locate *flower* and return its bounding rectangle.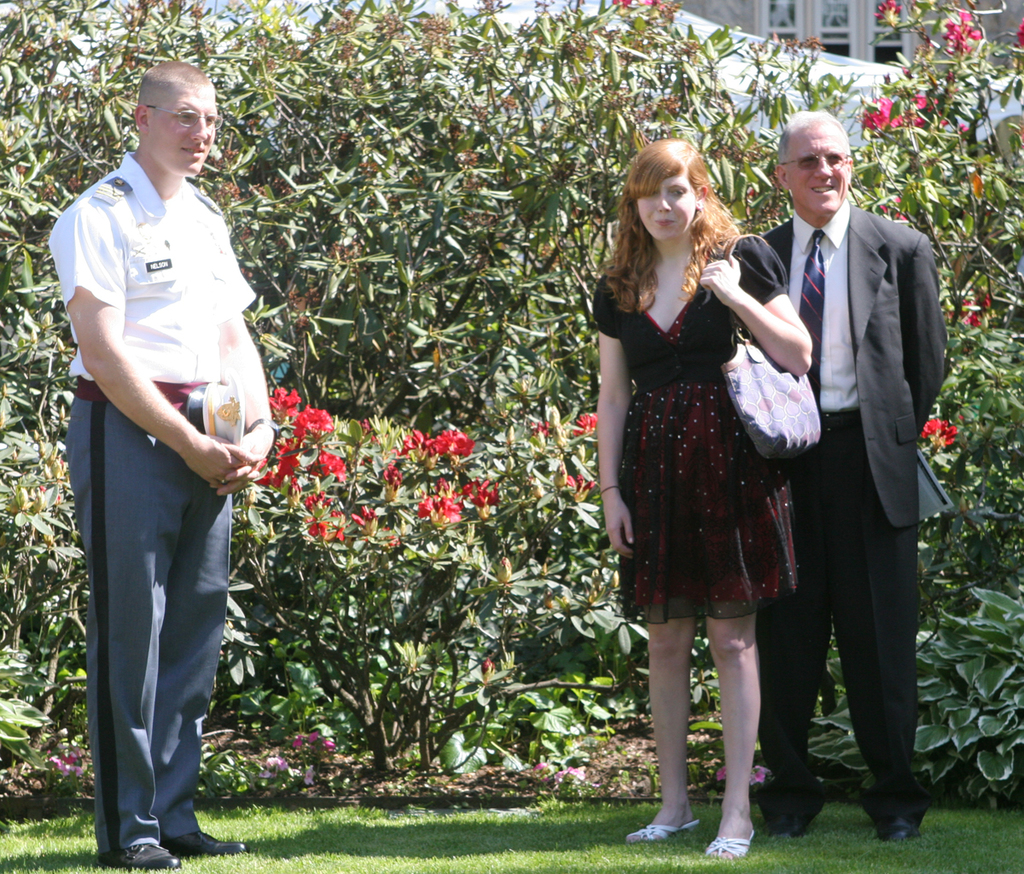
bbox=(492, 551, 511, 586).
